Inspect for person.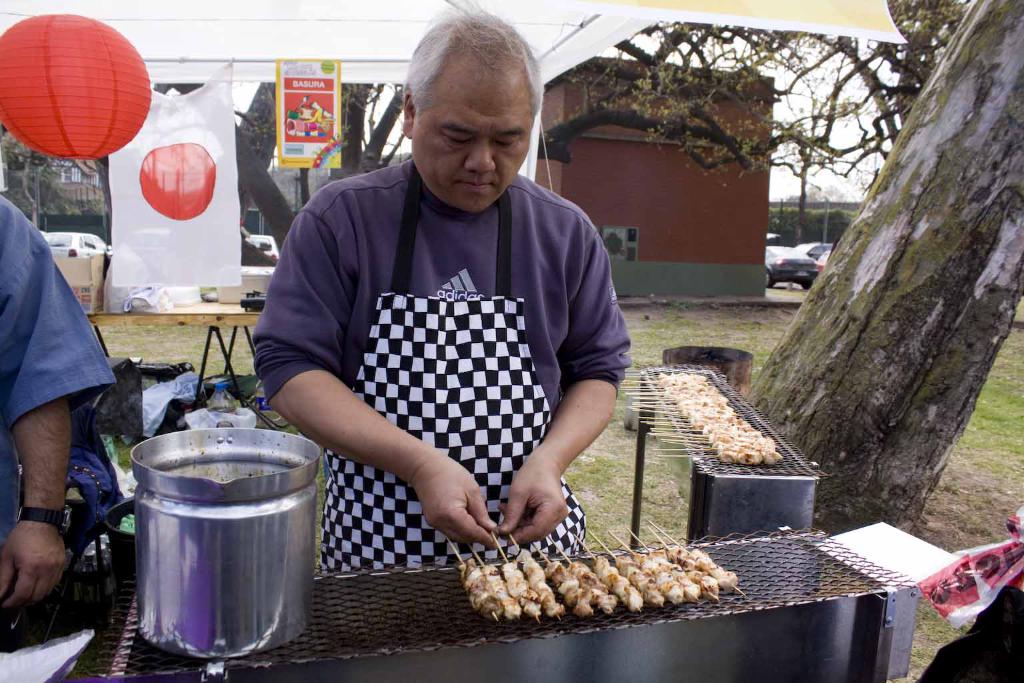
Inspection: l=248, t=20, r=626, b=612.
